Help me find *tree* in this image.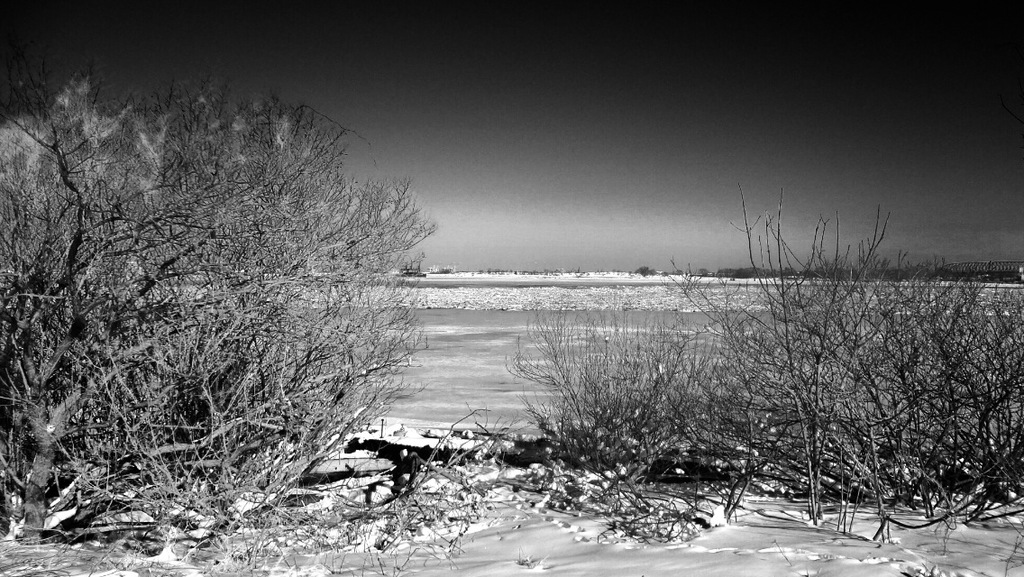
Found it: bbox=(2, 78, 455, 532).
